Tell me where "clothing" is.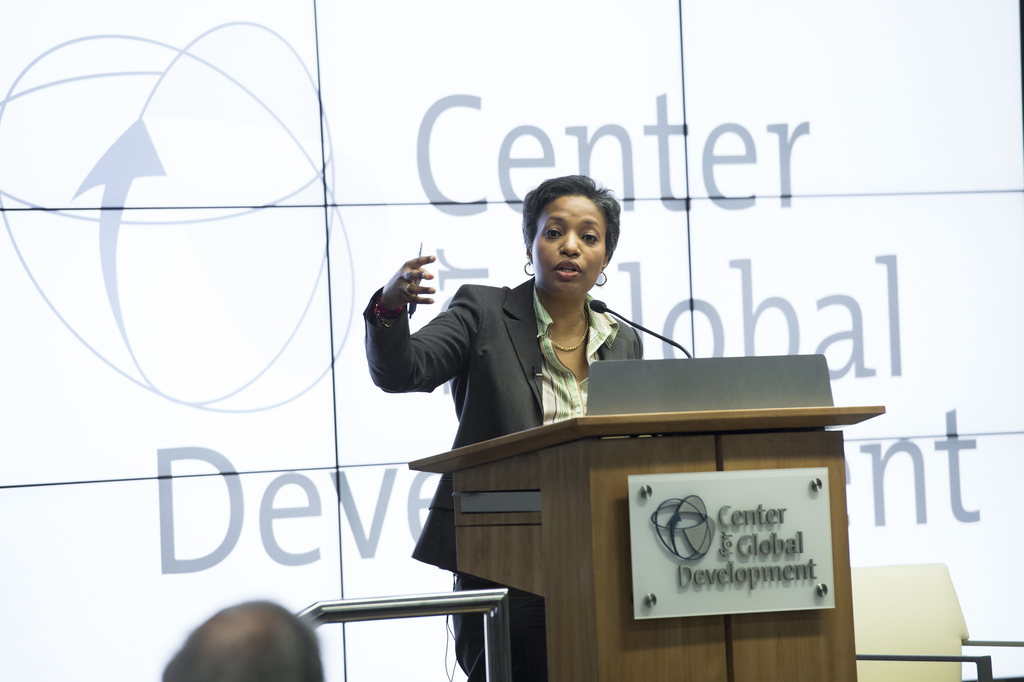
"clothing" is at [left=456, top=568, right=547, bottom=681].
